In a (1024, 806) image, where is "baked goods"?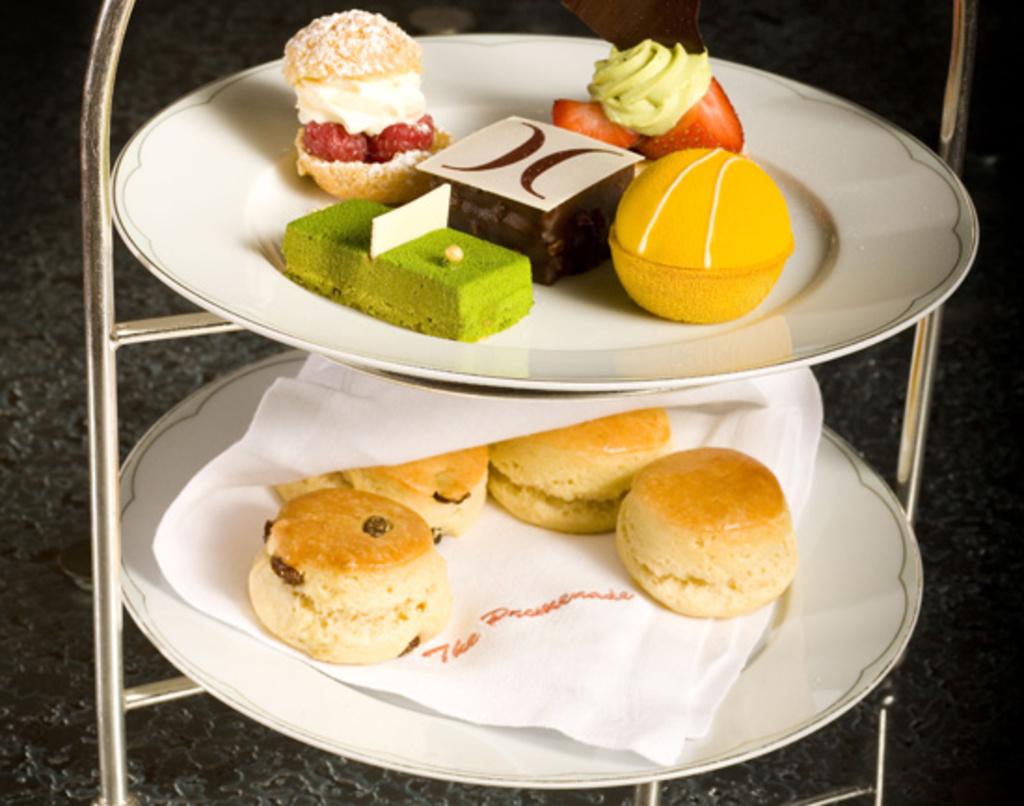
region(613, 149, 789, 326).
